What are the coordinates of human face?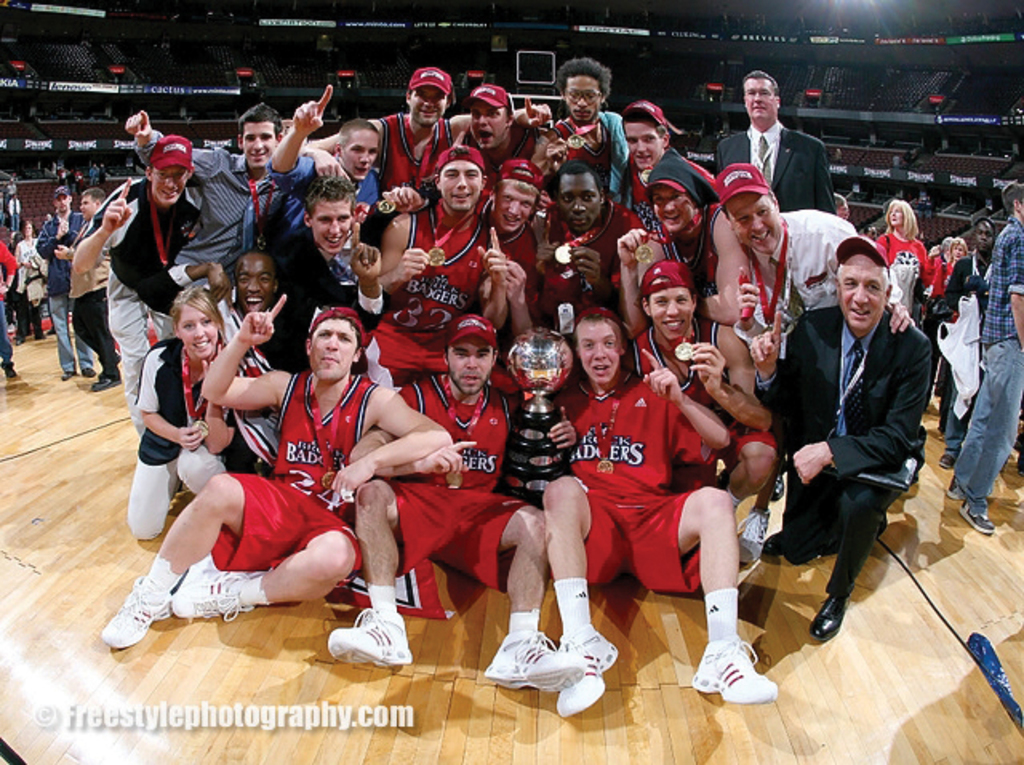
[840, 253, 885, 328].
